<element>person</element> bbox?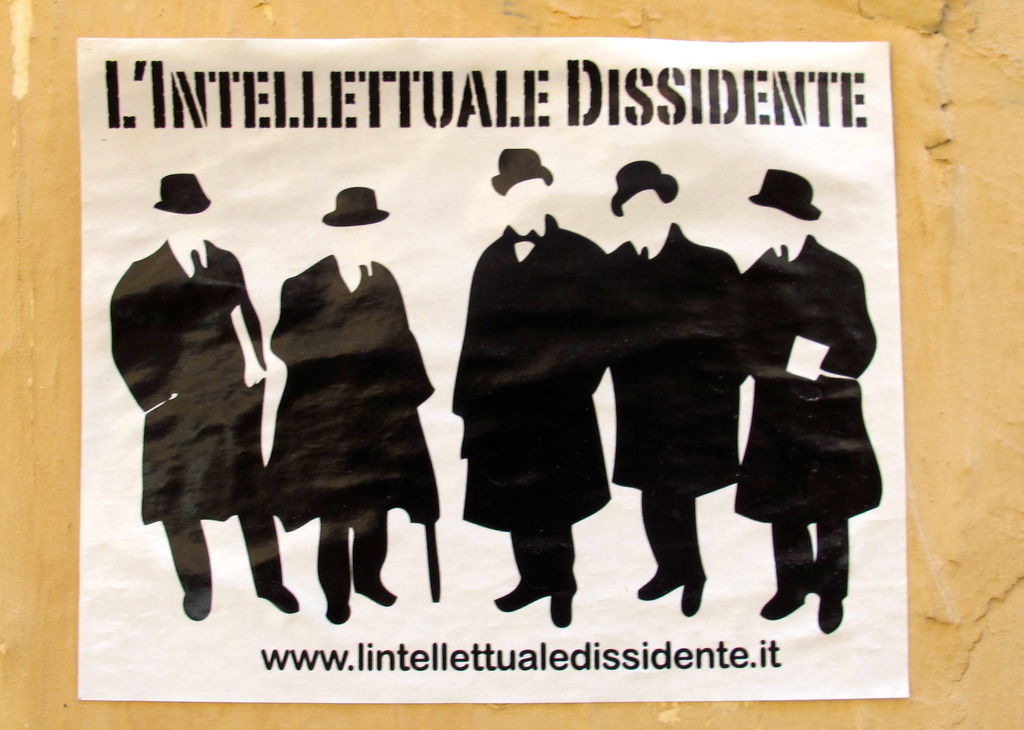
606/160/750/621
